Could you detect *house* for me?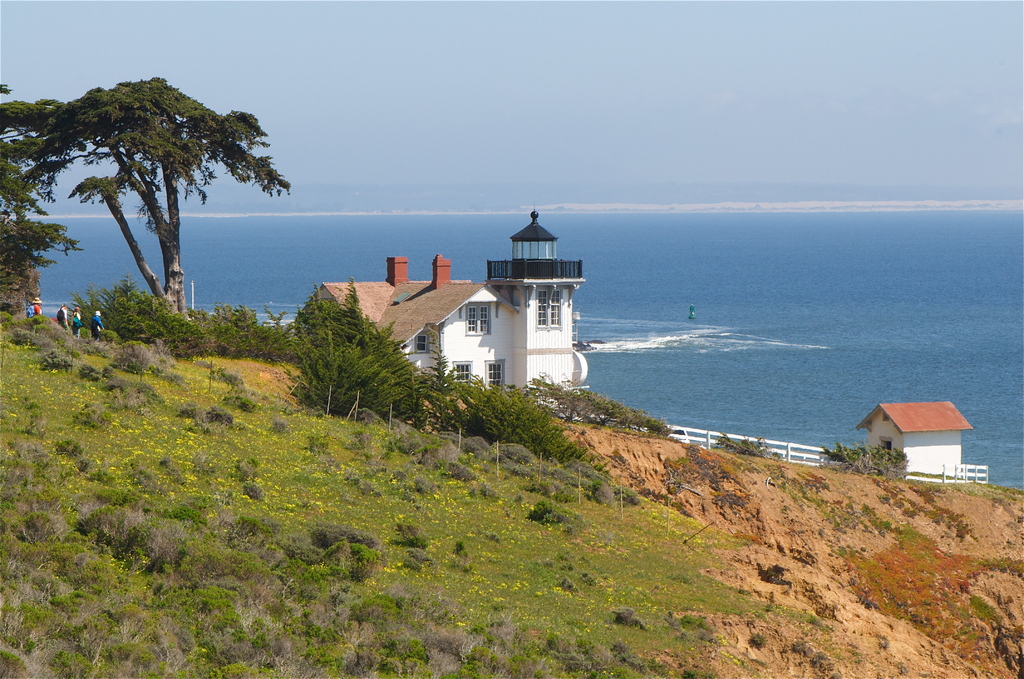
Detection result: {"left": 854, "top": 400, "right": 972, "bottom": 482}.
